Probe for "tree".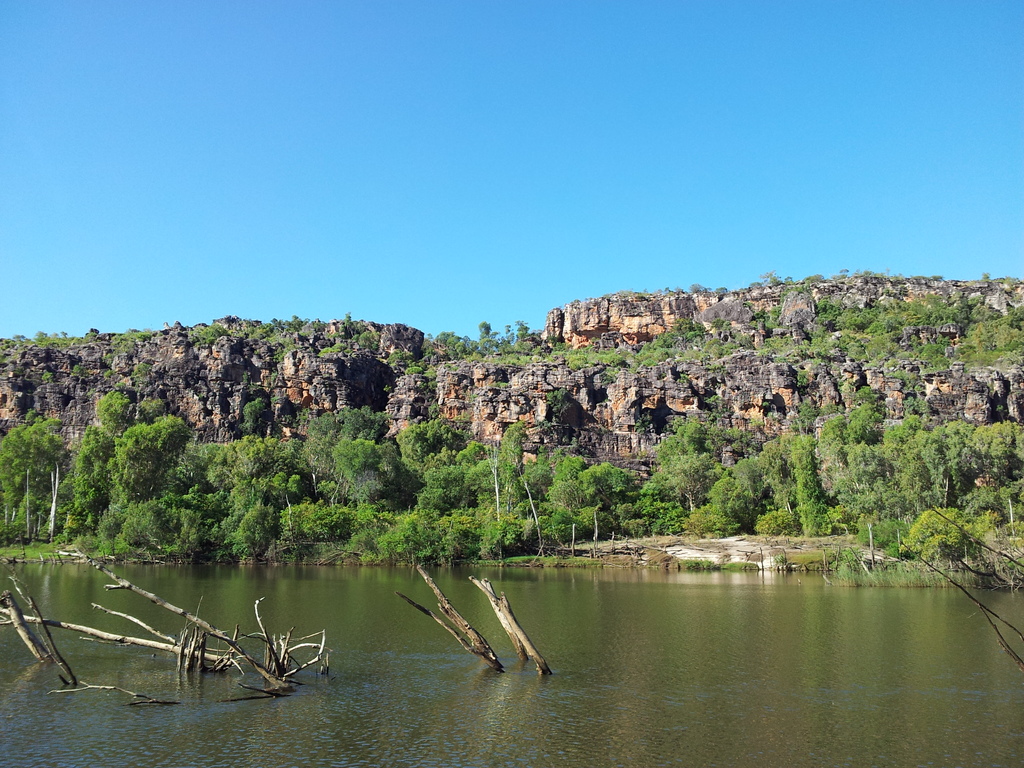
Probe result: locate(376, 431, 417, 511).
